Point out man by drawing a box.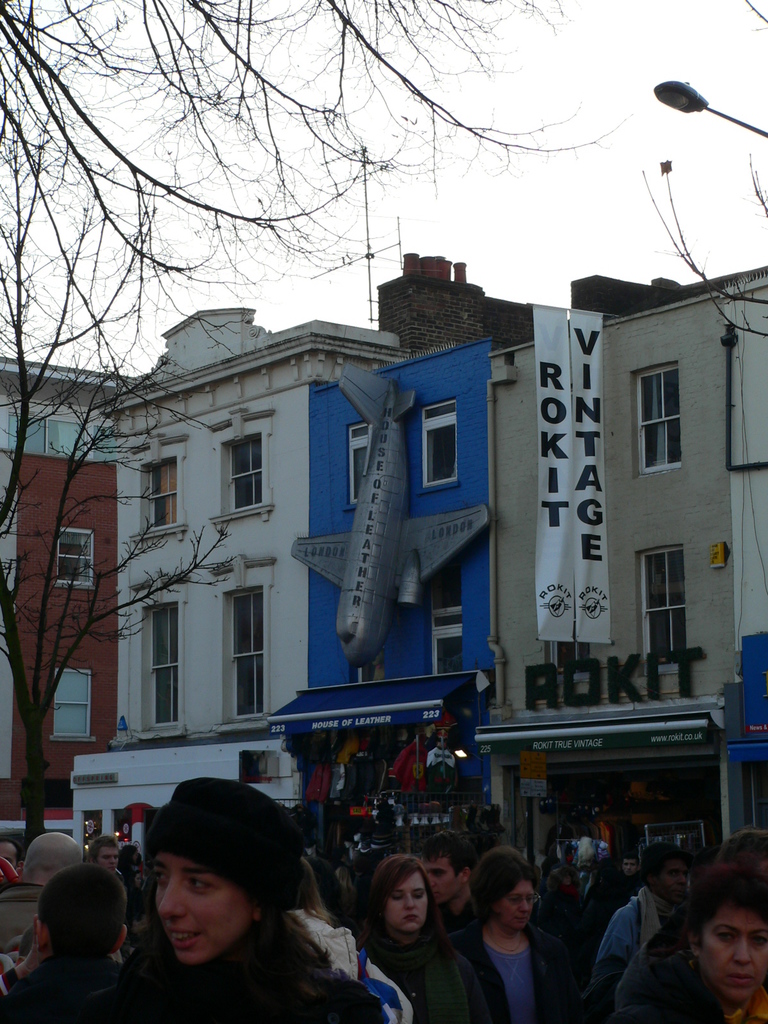
bbox=[0, 829, 85, 979].
